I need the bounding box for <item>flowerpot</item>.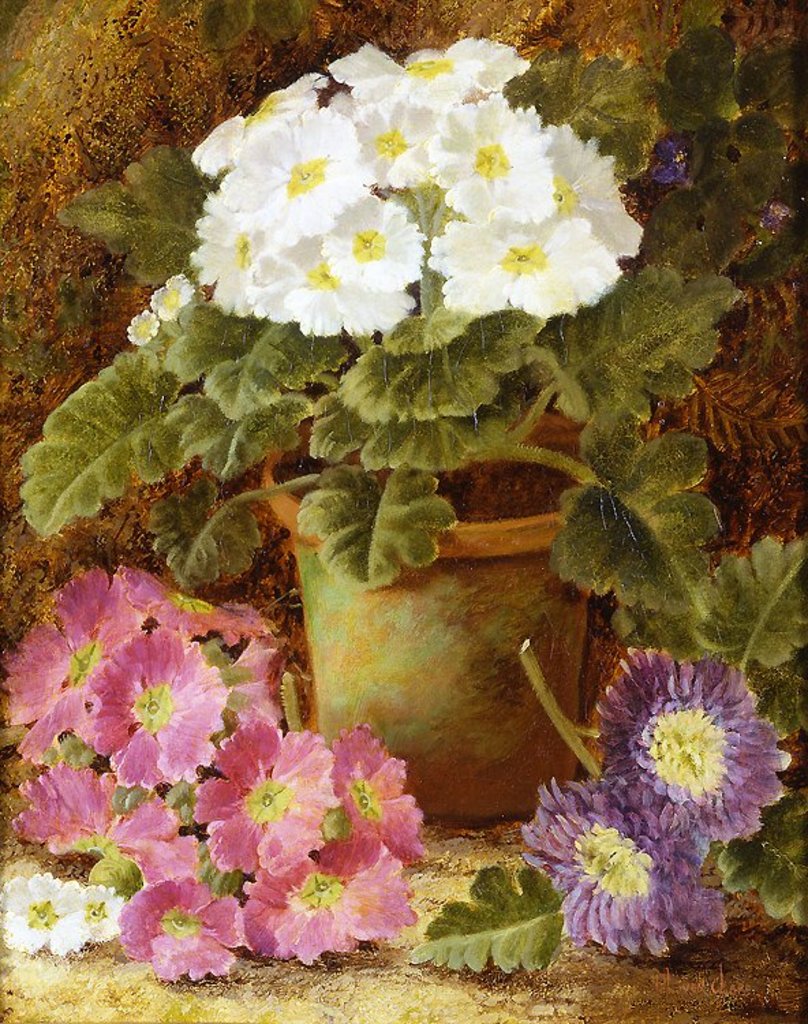
Here it is: x1=252 y1=410 x2=592 y2=819.
